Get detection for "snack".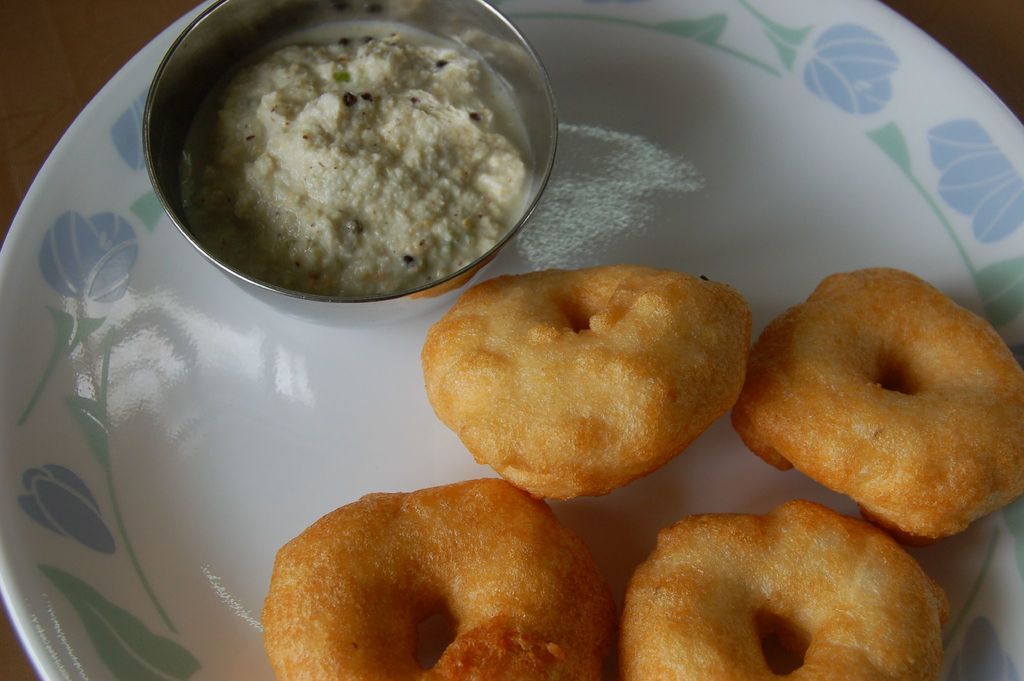
Detection: (725,259,1023,541).
